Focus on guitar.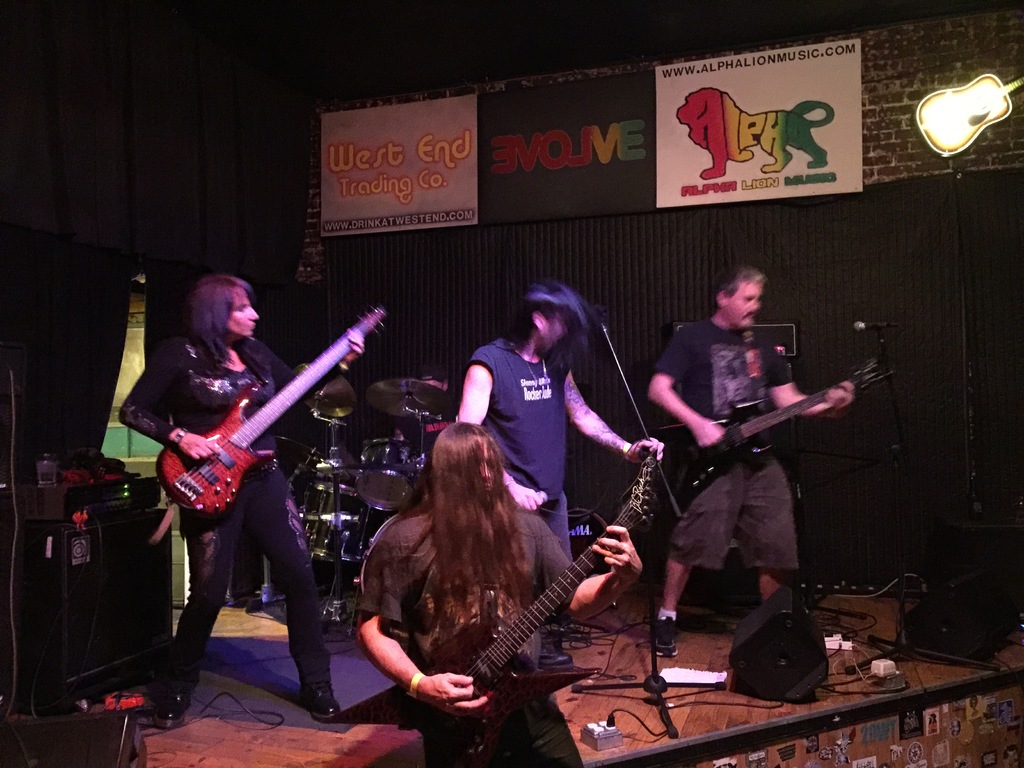
Focused at locate(651, 355, 889, 520).
